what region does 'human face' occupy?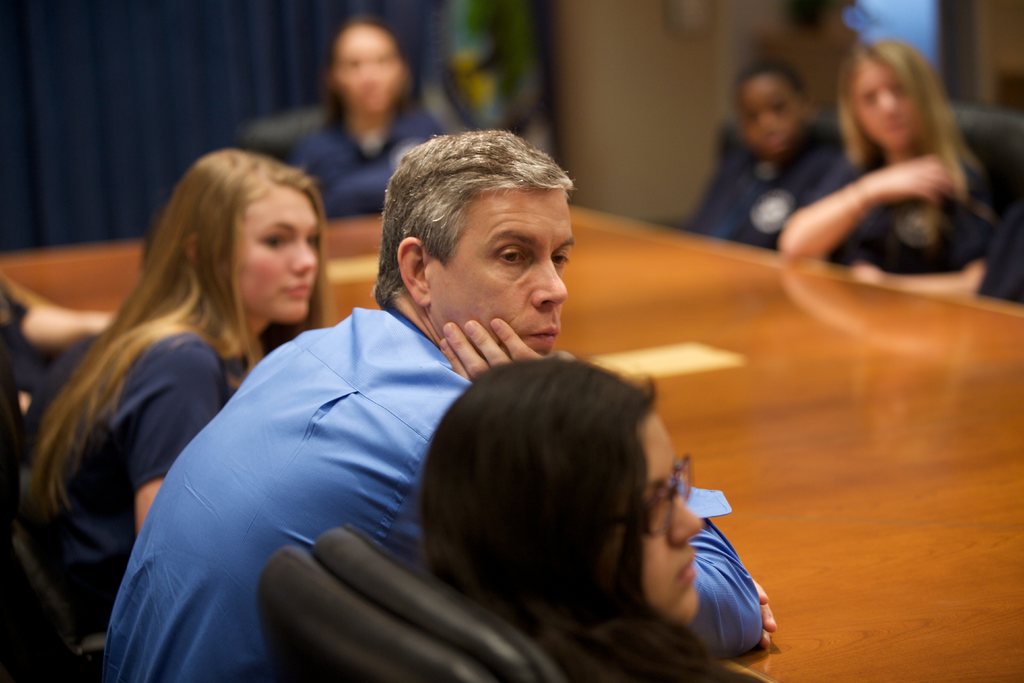
638:408:714:628.
